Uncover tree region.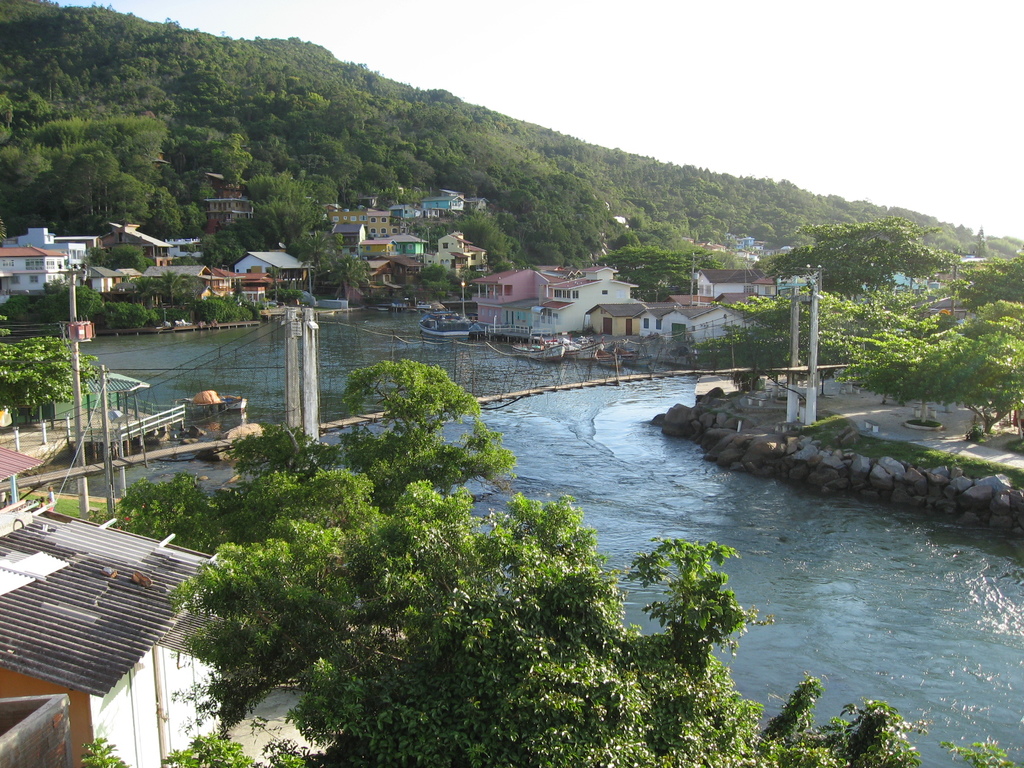
Uncovered: BBox(321, 346, 511, 515).
